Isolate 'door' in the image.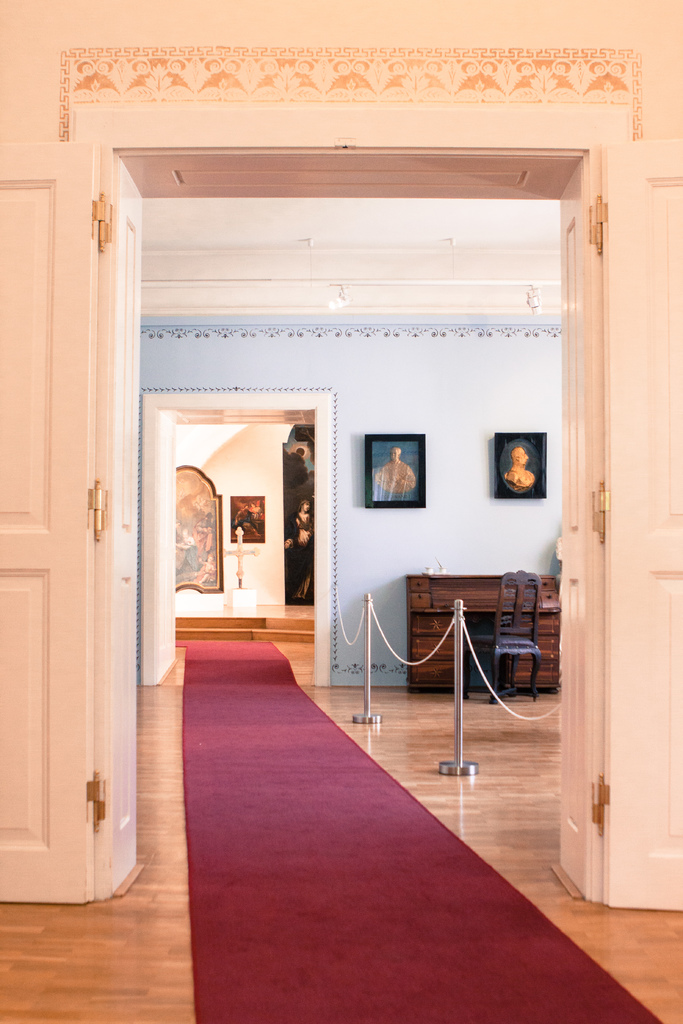
Isolated region: (555, 157, 586, 902).
